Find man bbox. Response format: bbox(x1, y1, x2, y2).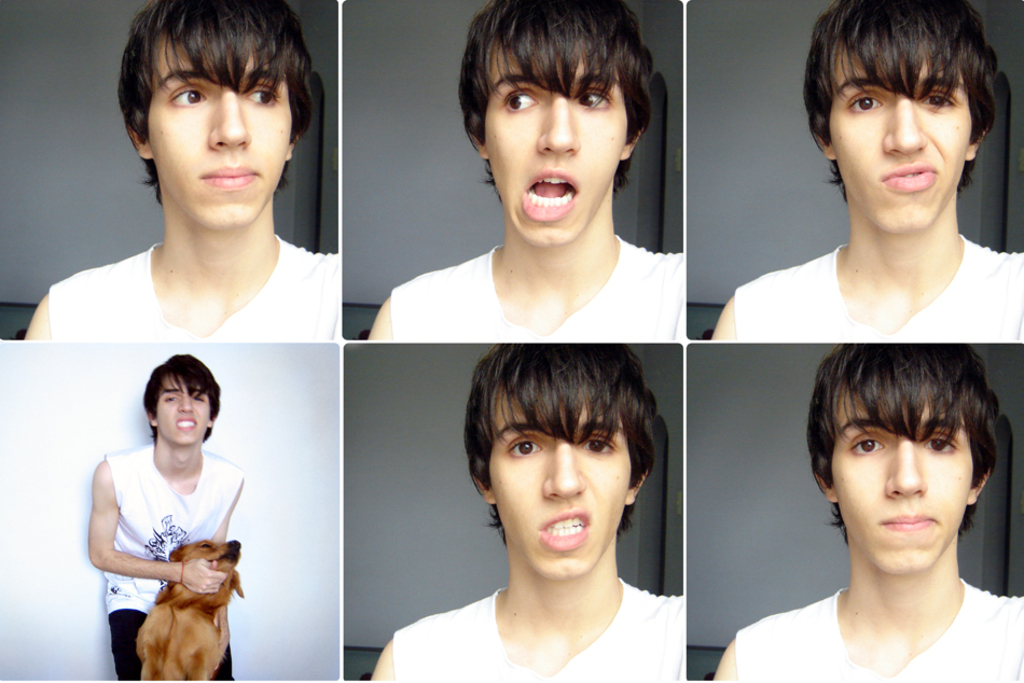
bbox(24, 0, 340, 342).
